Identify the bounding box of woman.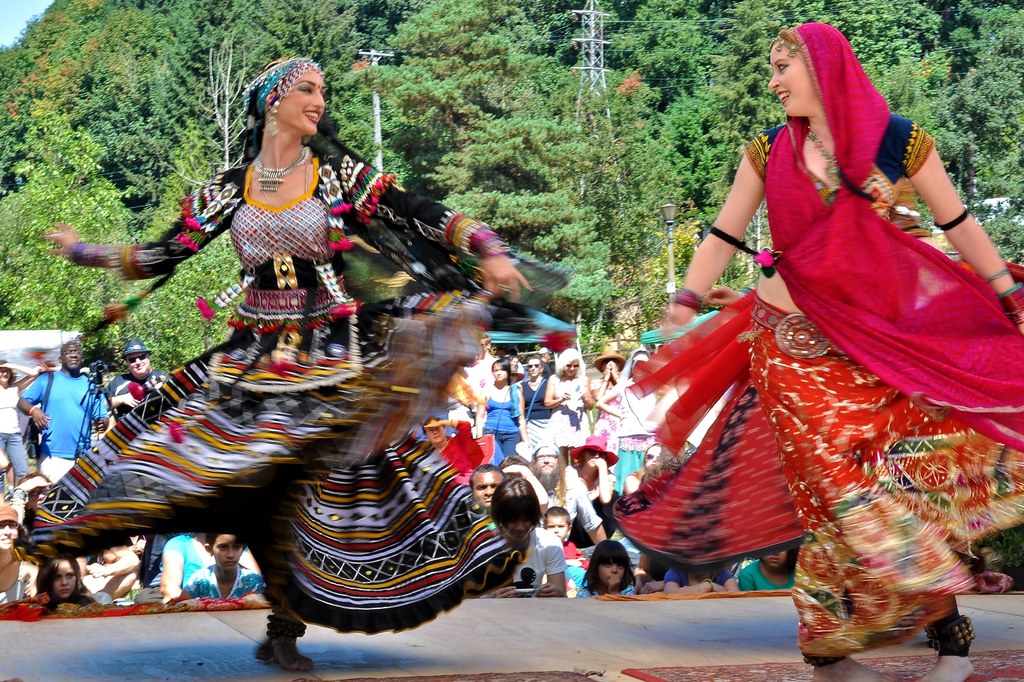
<box>629,31,991,625</box>.
